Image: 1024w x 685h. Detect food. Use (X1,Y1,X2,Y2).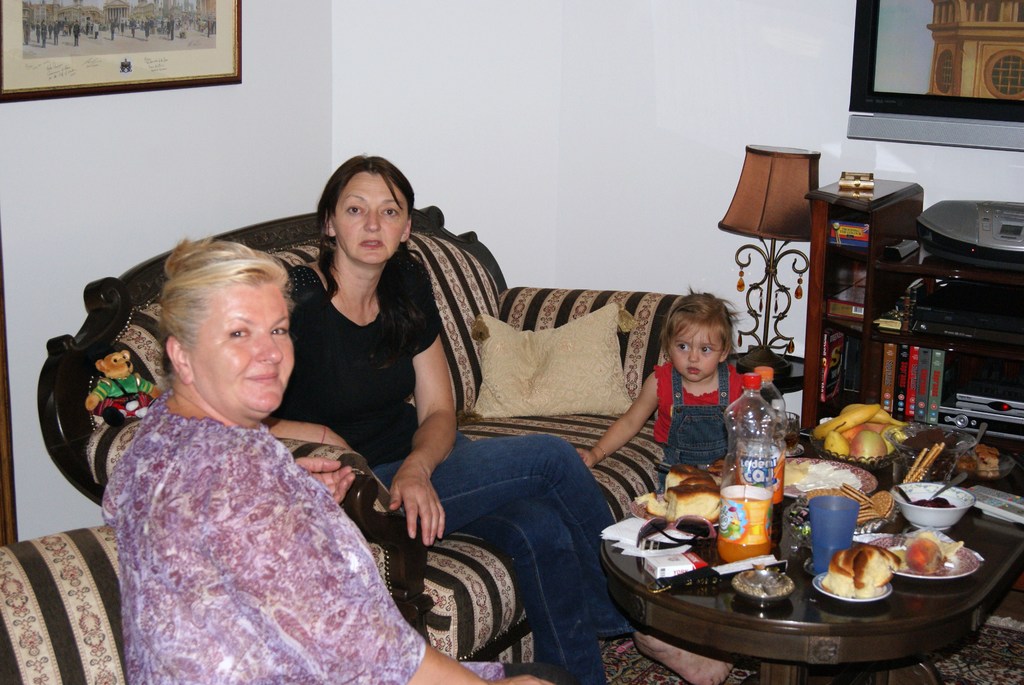
(959,445,1000,476).
